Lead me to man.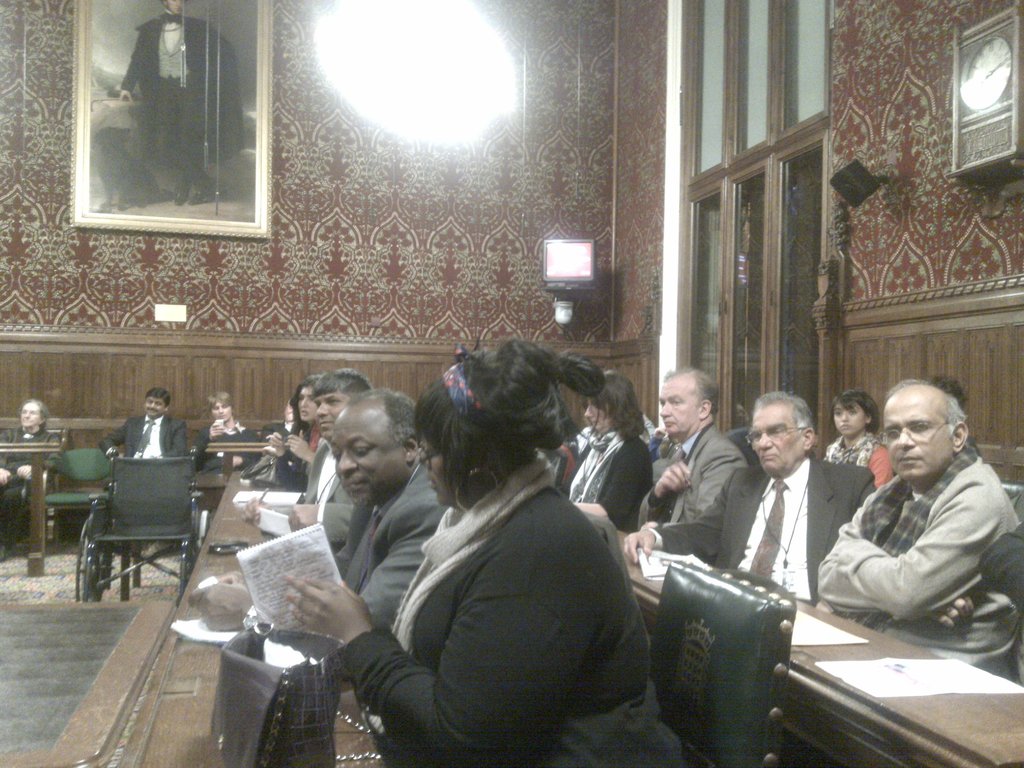
Lead to 236/369/370/559.
